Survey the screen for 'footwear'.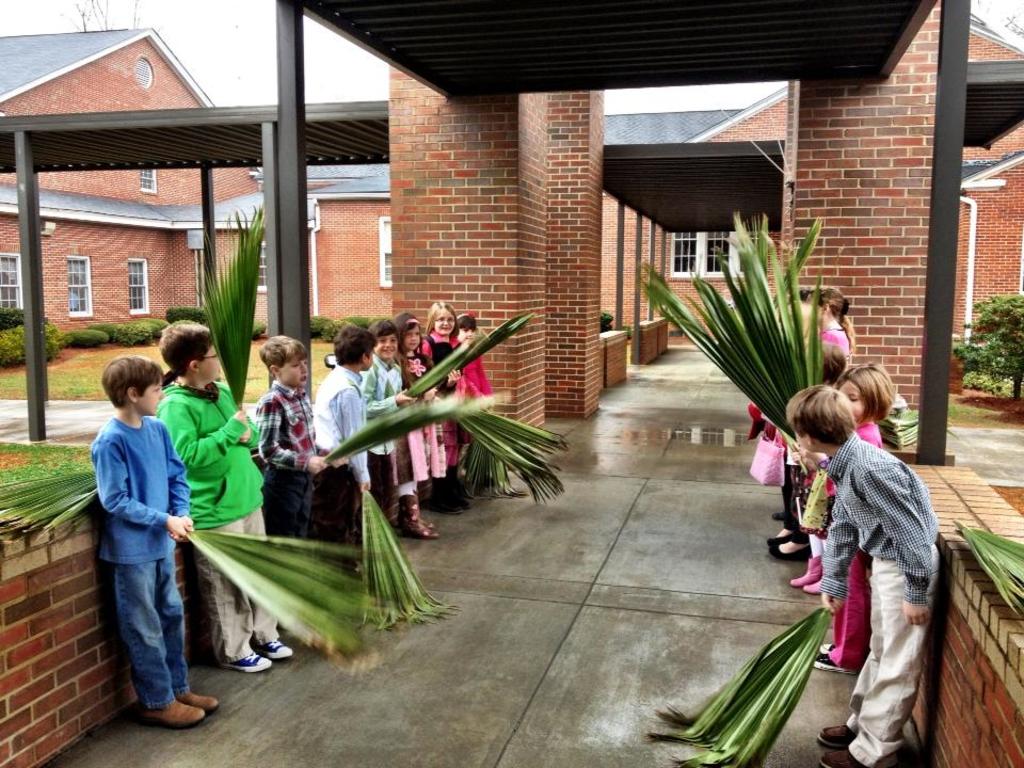
Survey found: bbox=[807, 566, 829, 595].
